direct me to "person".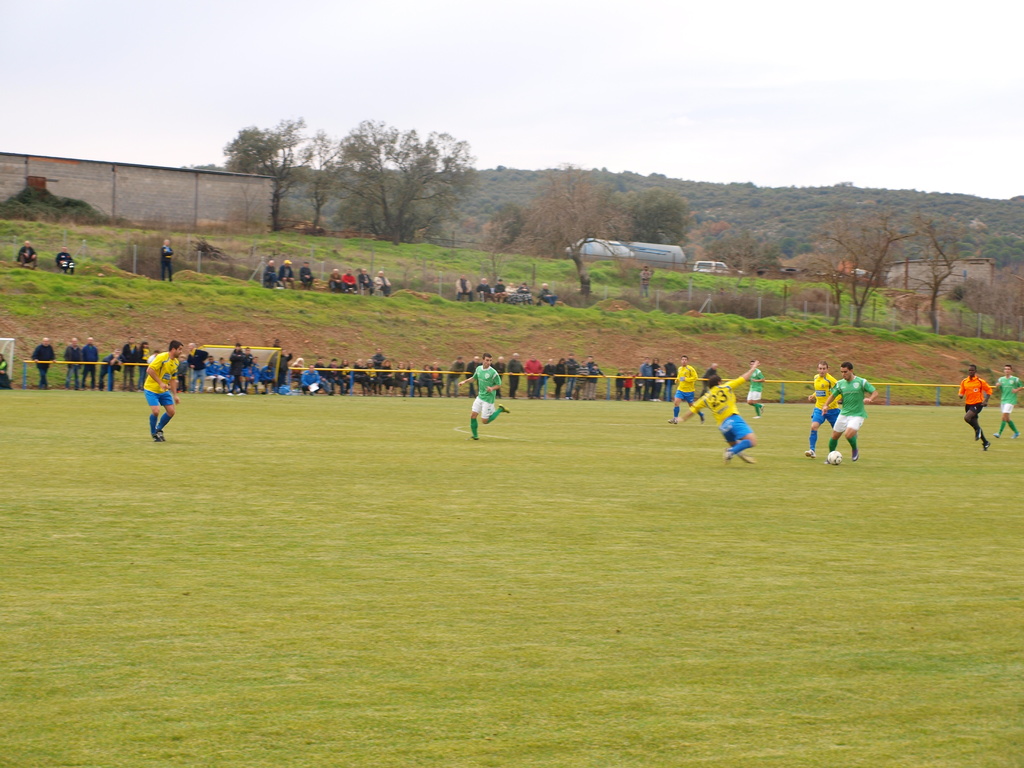
Direction: (444,355,467,392).
